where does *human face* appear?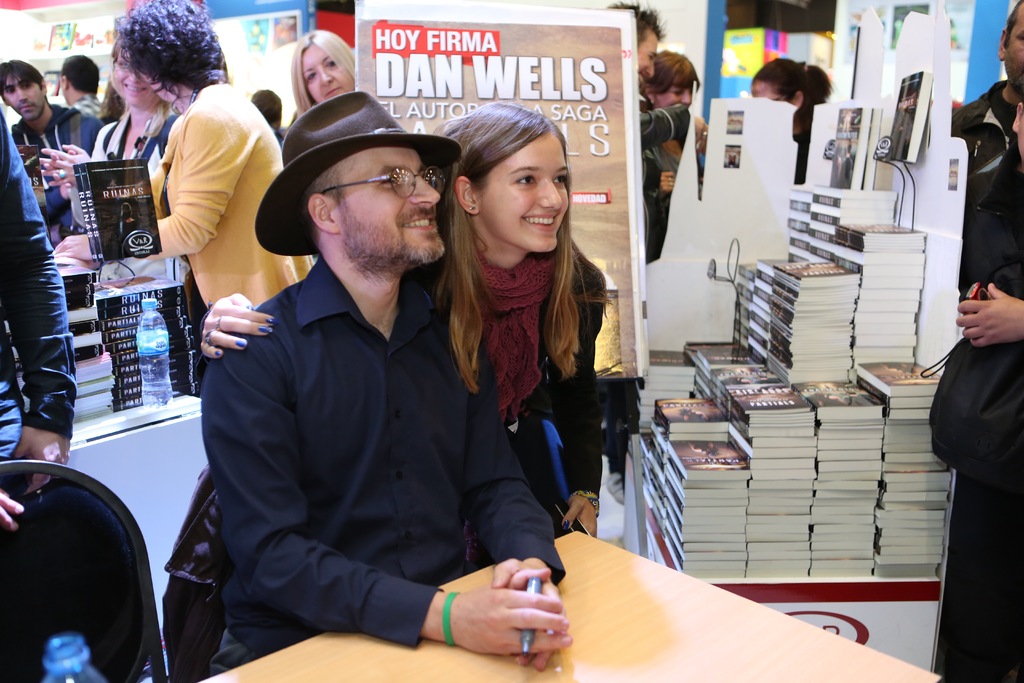
Appears at box=[477, 136, 574, 248].
